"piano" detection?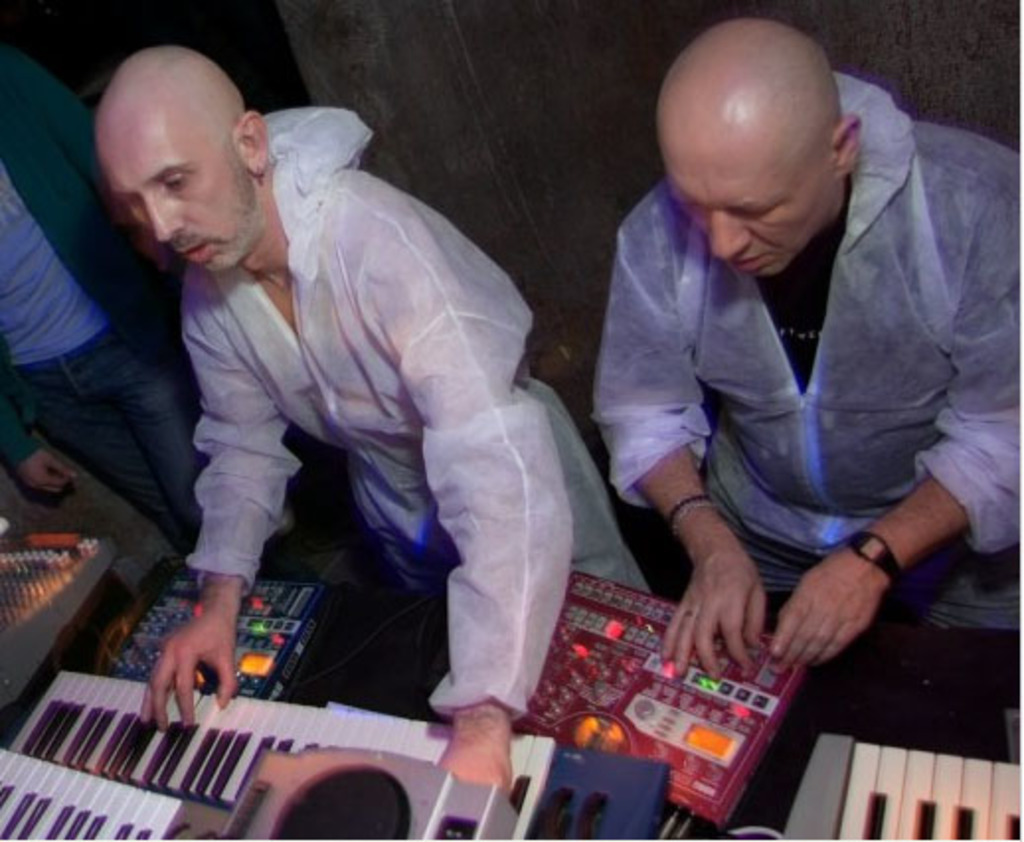
BBox(0, 670, 666, 840)
